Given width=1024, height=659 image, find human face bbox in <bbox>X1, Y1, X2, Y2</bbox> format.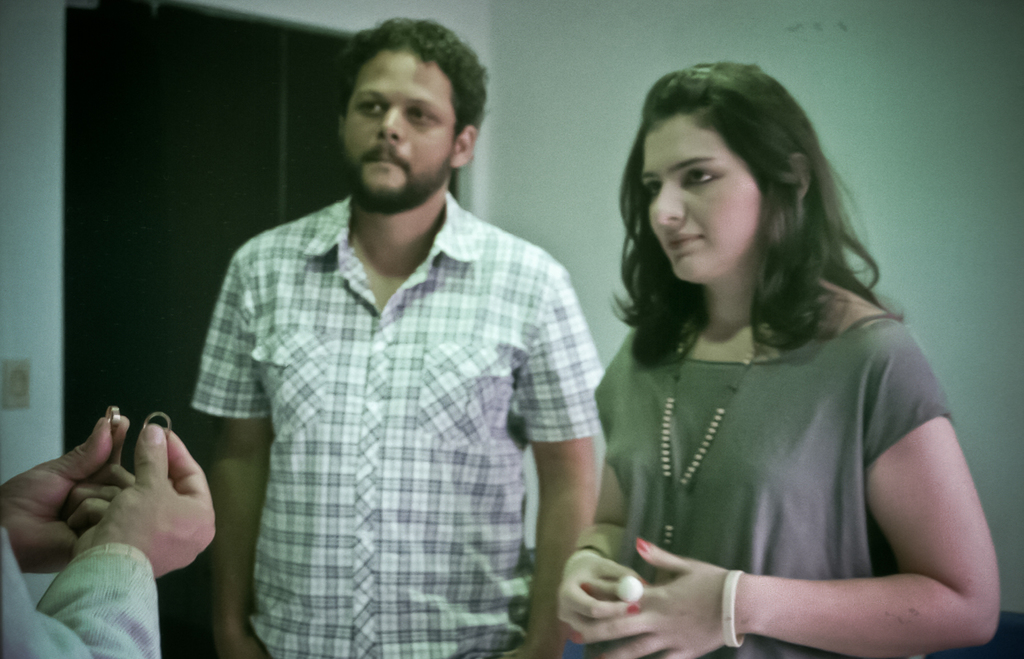
<bbox>344, 49, 463, 206</bbox>.
